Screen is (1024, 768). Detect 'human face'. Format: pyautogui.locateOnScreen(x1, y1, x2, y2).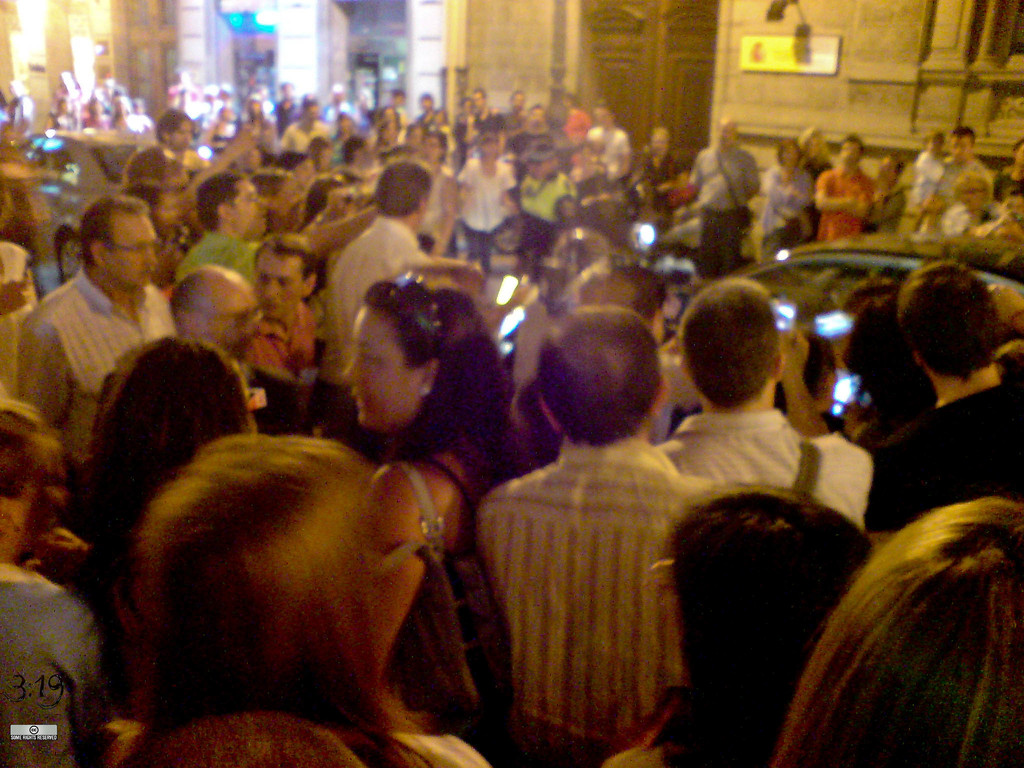
pyautogui.locateOnScreen(932, 134, 943, 155).
